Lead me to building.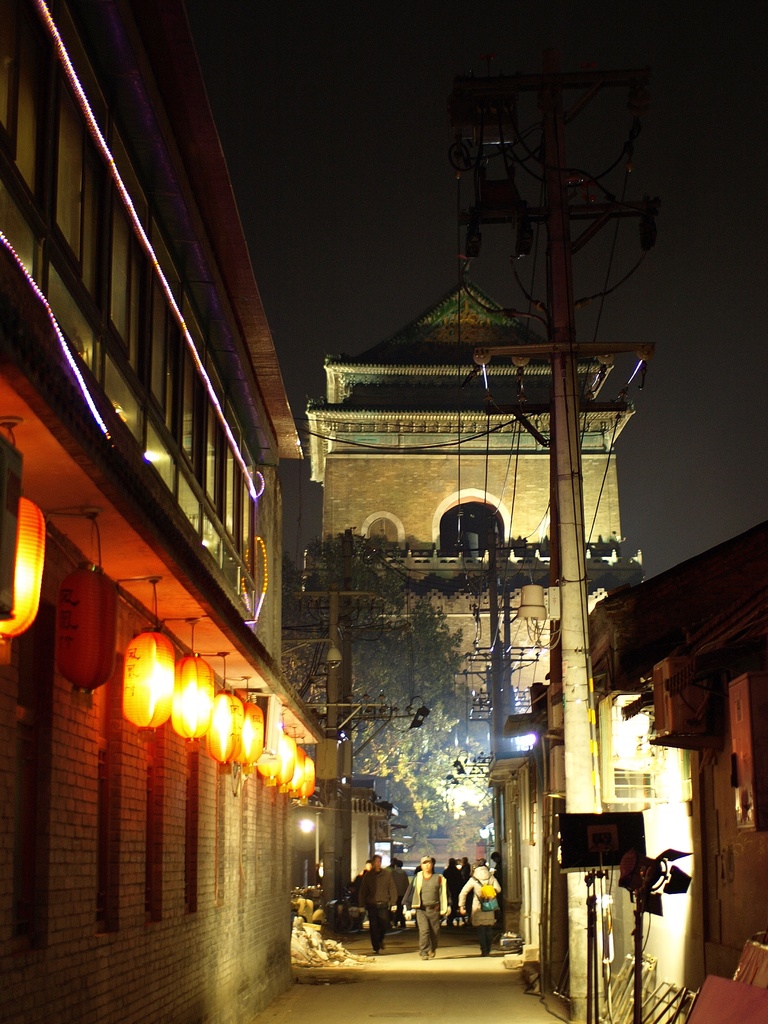
Lead to region(0, 0, 324, 1021).
